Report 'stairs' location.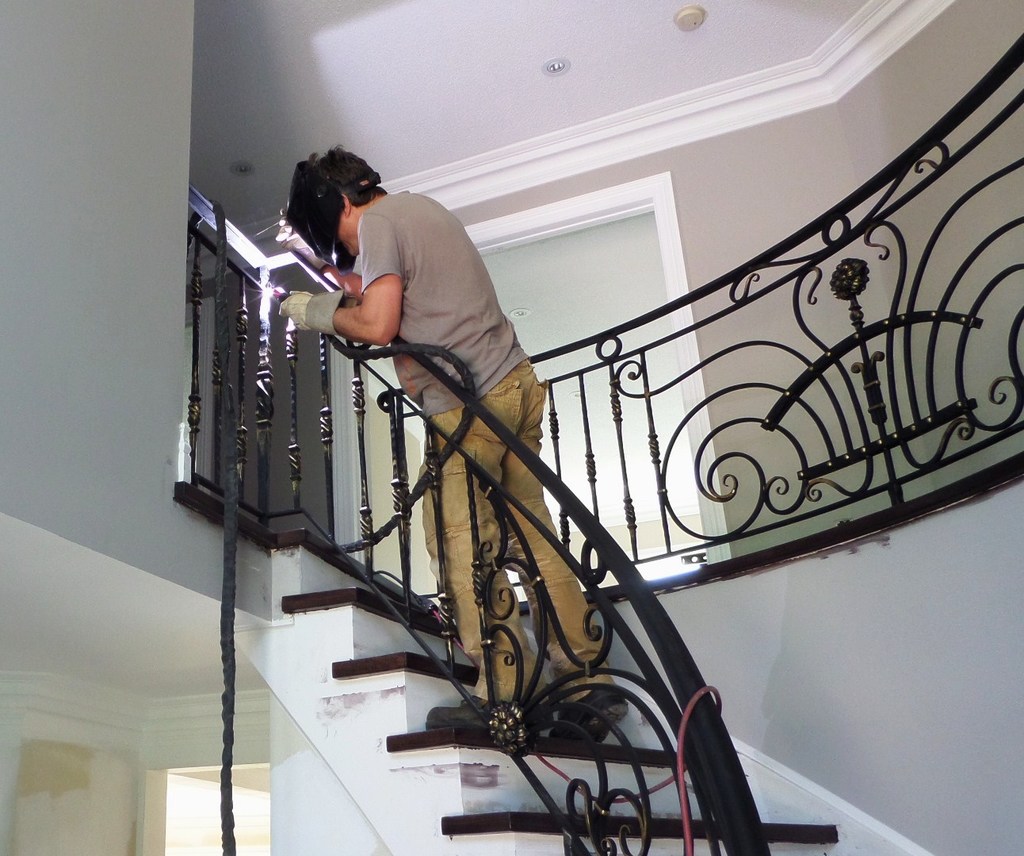
Report: (x1=166, y1=483, x2=844, y2=855).
